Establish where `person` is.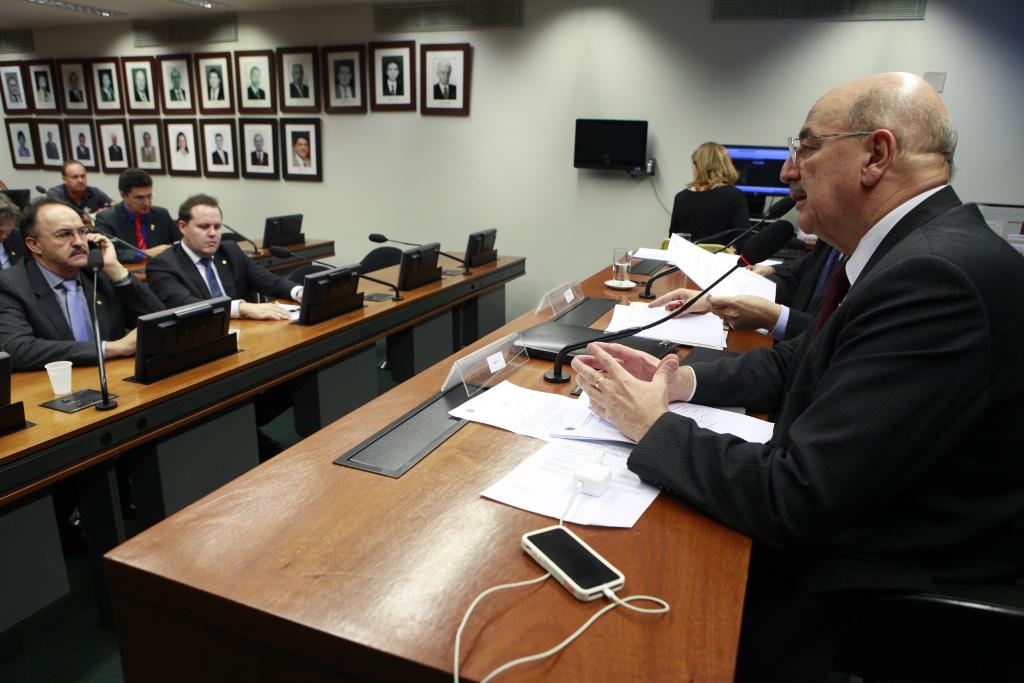
Established at bbox=(383, 57, 403, 94).
